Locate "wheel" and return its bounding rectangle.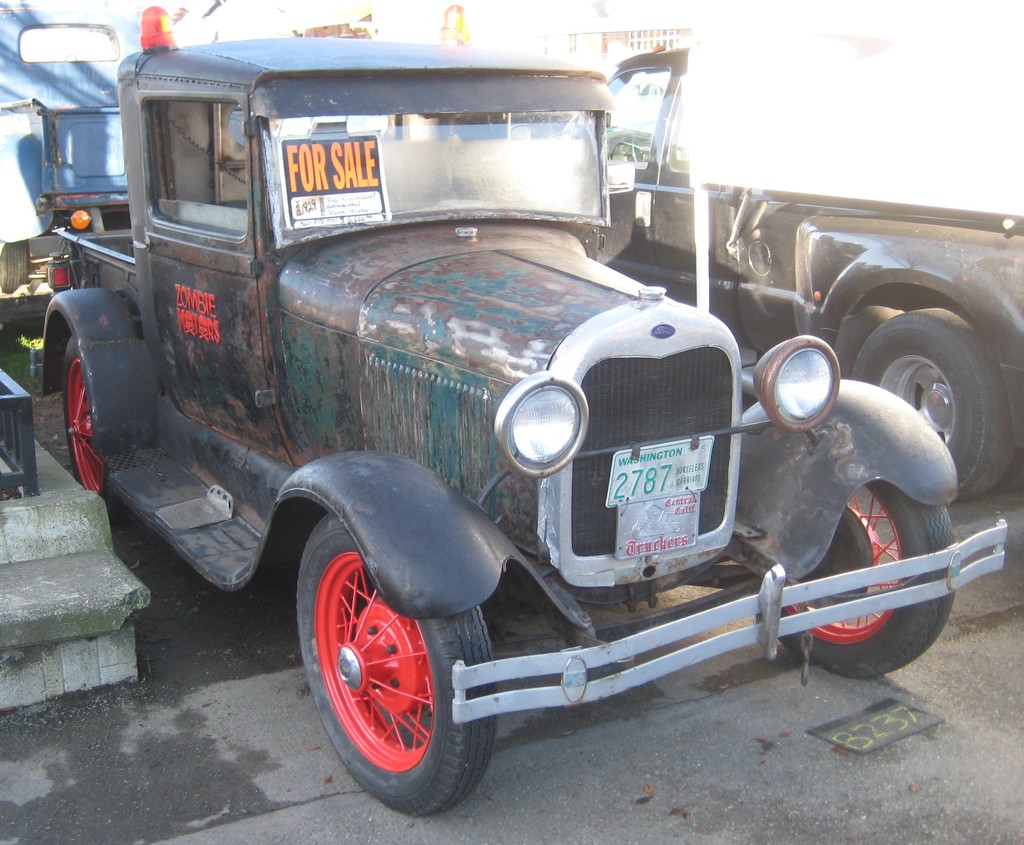
bbox(300, 522, 478, 813).
